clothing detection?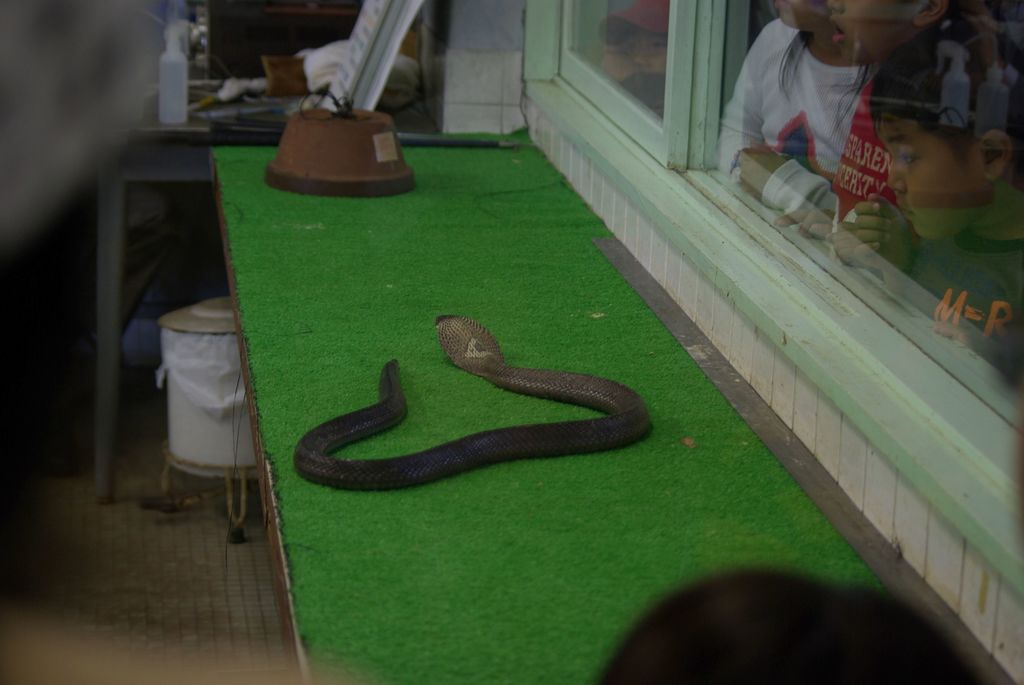
box(737, 15, 913, 200)
